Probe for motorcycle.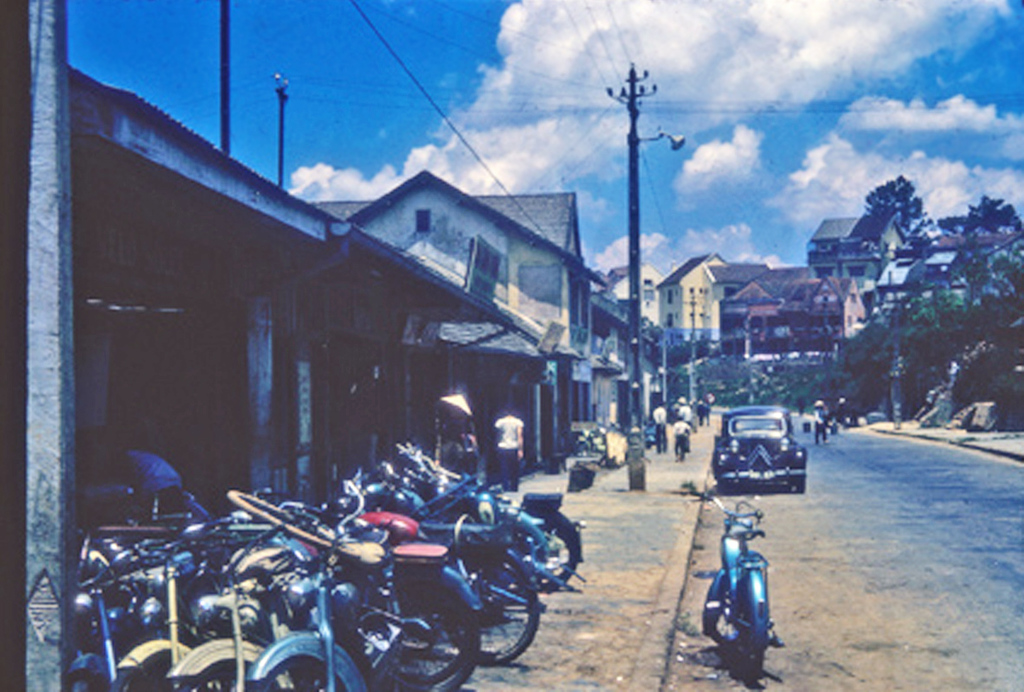
Probe result: rect(402, 440, 589, 591).
